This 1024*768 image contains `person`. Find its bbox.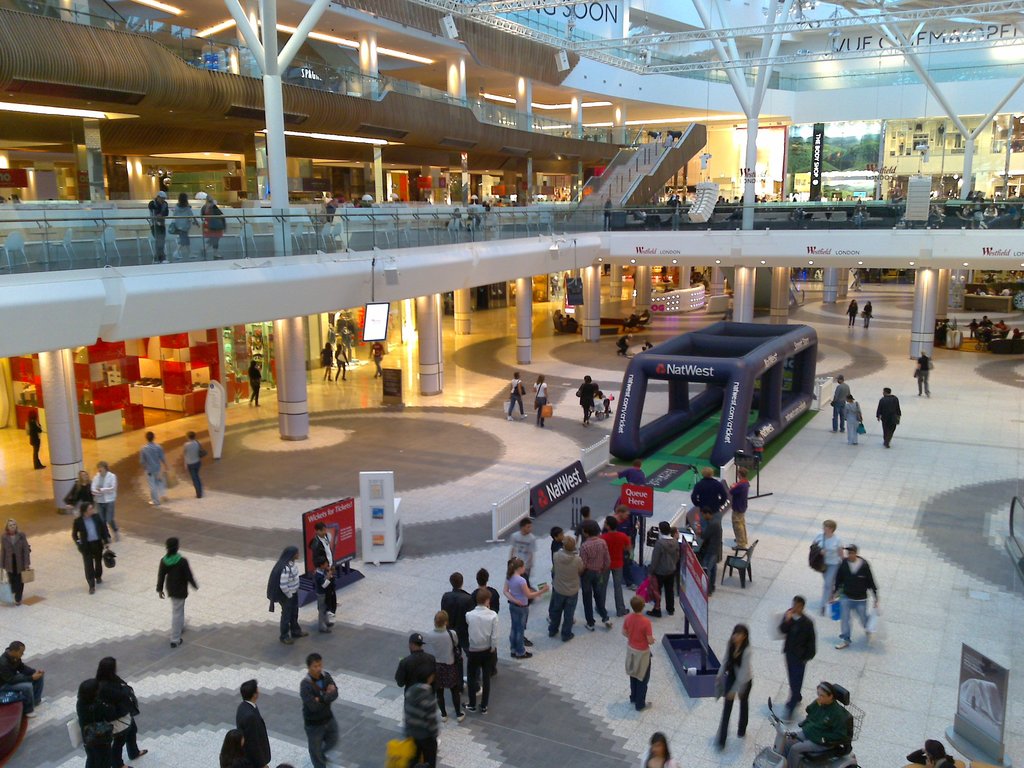
bbox=(576, 522, 603, 628).
